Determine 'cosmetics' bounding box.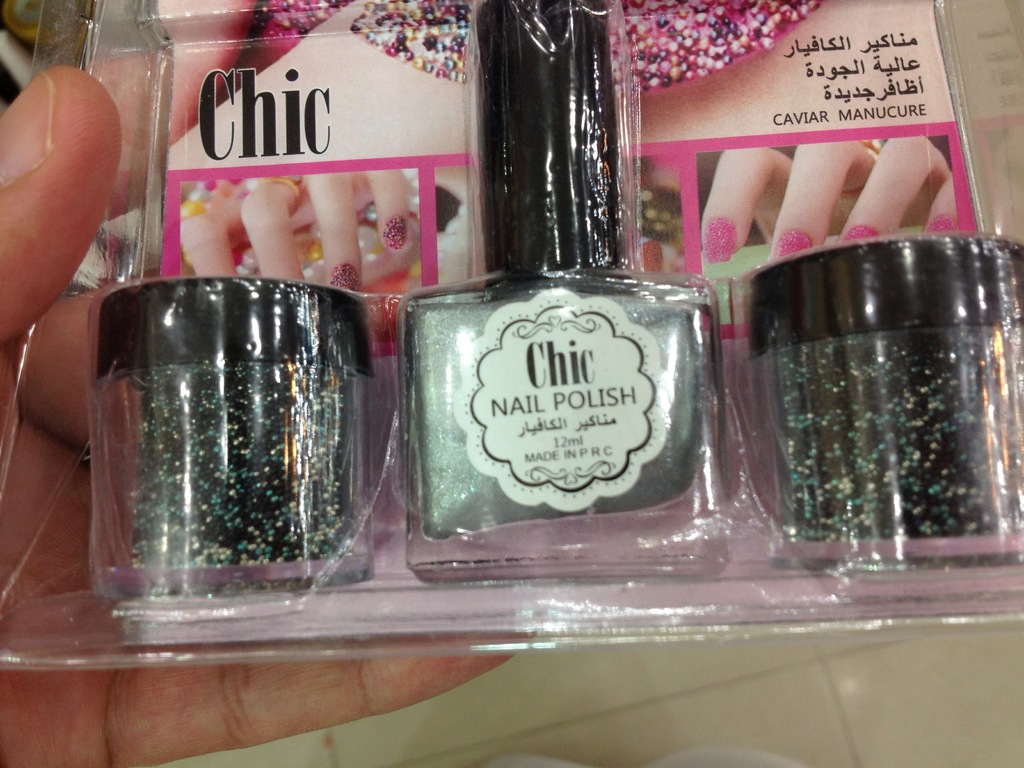
Determined: detection(750, 238, 1023, 577).
